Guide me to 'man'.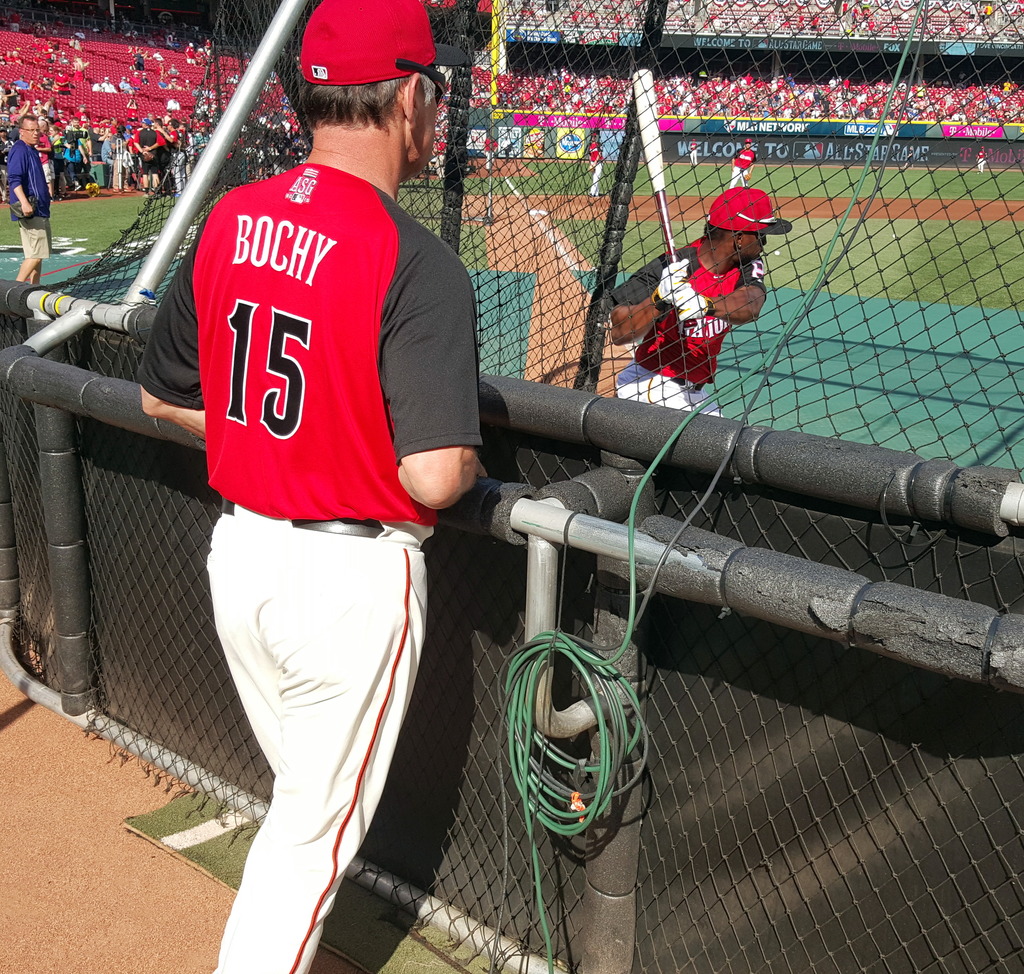
Guidance: (x1=58, y1=49, x2=68, y2=63).
